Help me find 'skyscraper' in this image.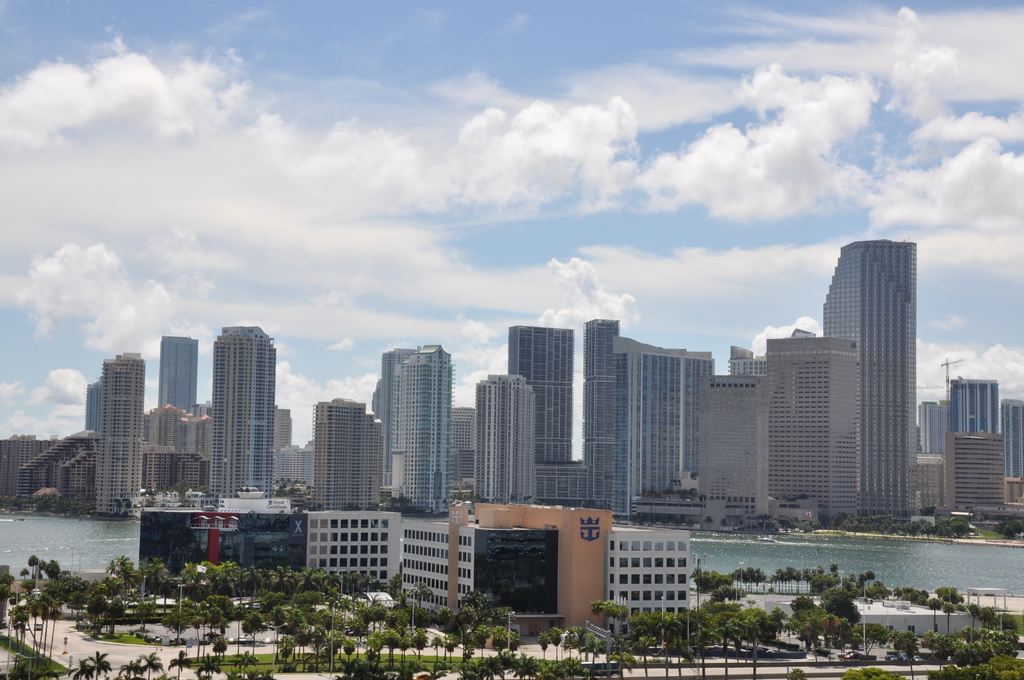
Found it: bbox=[509, 327, 578, 457].
